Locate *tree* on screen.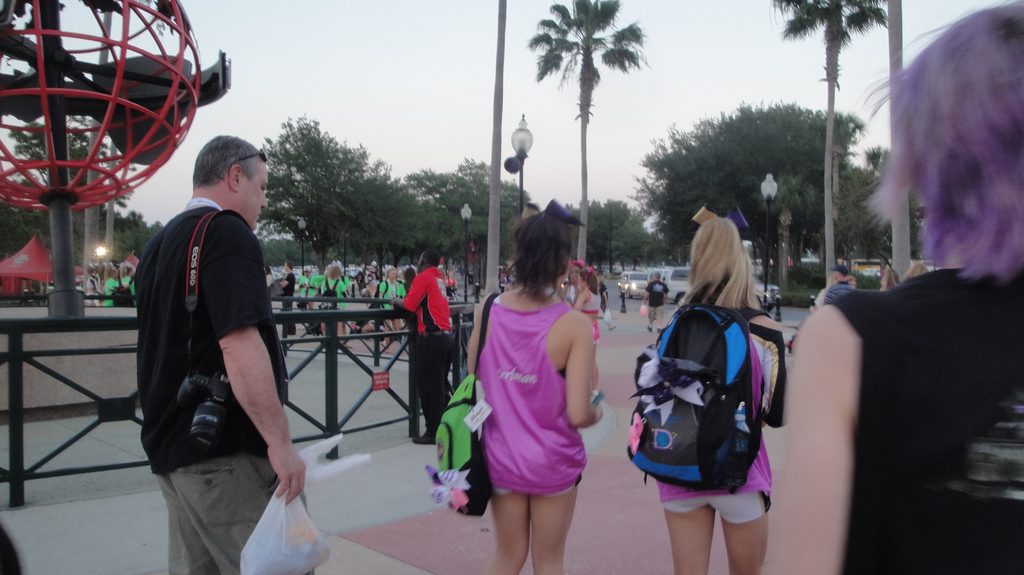
On screen at bbox=[405, 150, 535, 291].
